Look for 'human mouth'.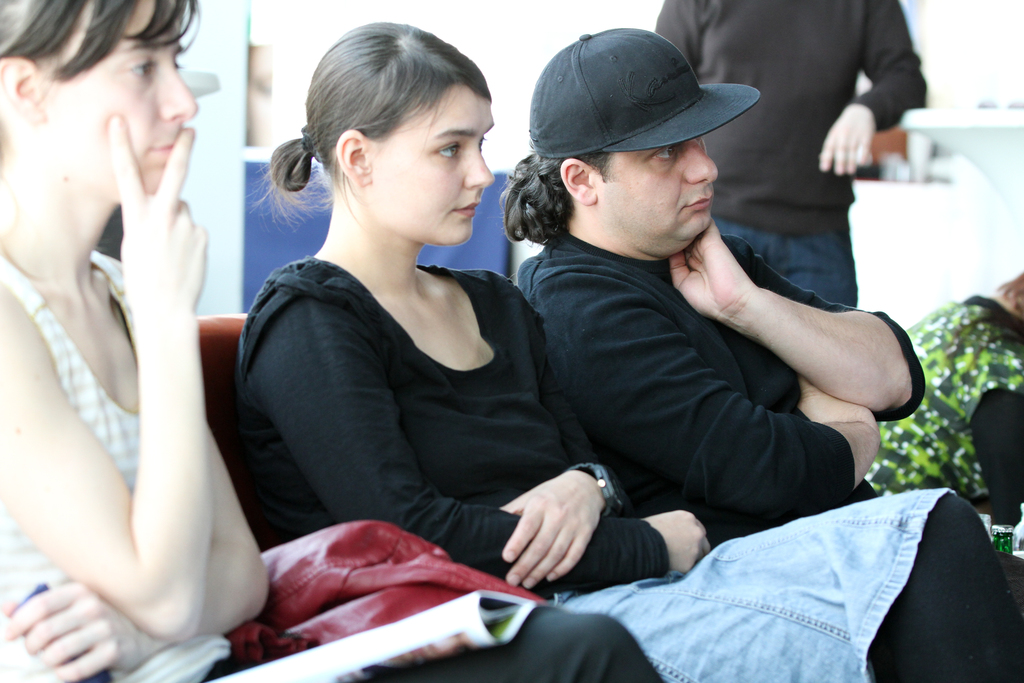
Found: select_region(682, 187, 715, 210).
